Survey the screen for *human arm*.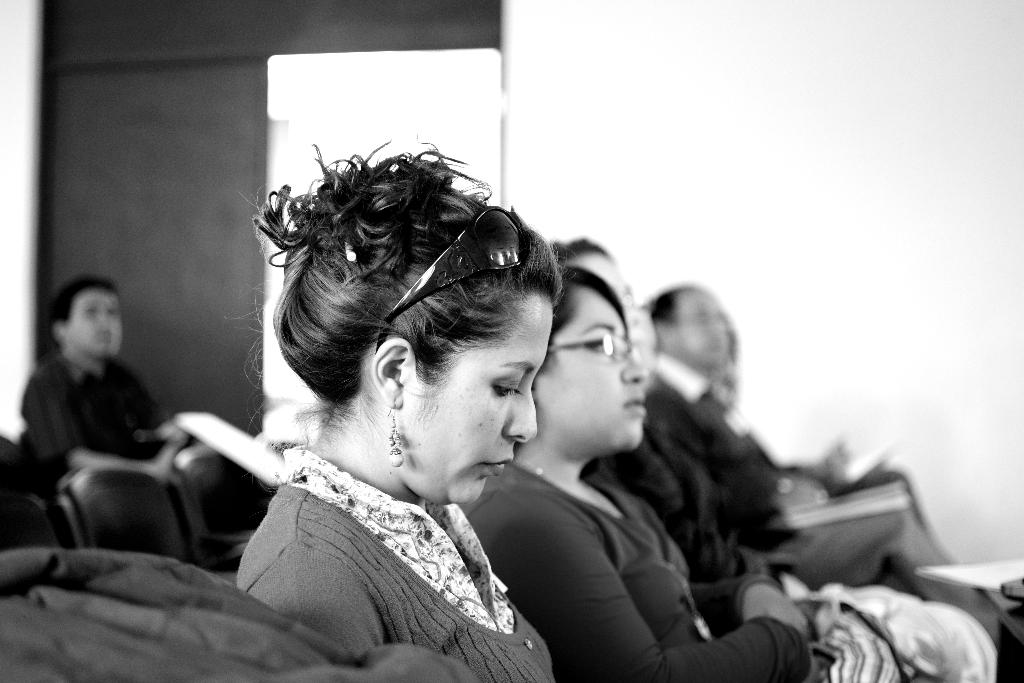
Survey found: Rect(244, 512, 389, 661).
